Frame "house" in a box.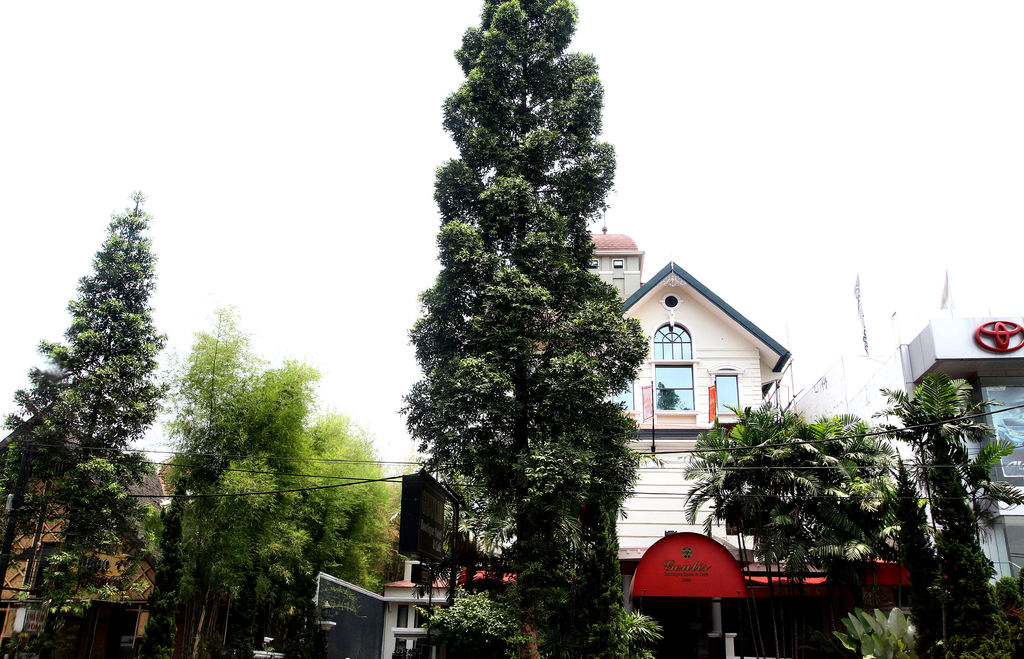
{"x1": 381, "y1": 557, "x2": 461, "y2": 658}.
